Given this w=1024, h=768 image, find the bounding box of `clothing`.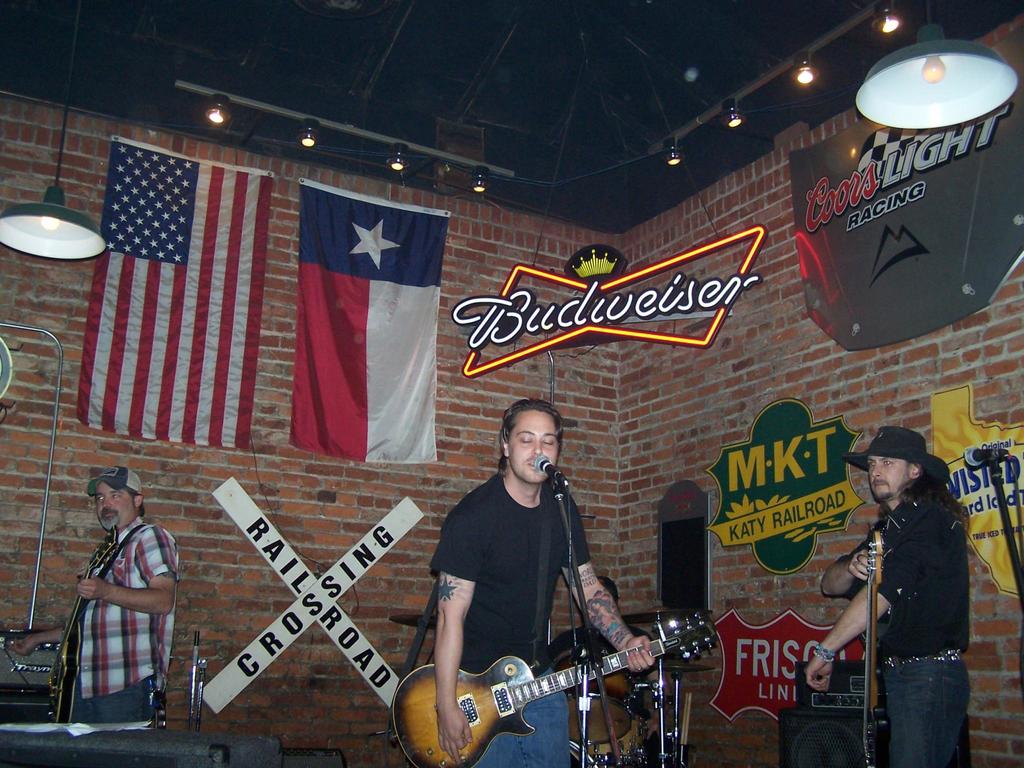
l=820, t=482, r=968, b=767.
